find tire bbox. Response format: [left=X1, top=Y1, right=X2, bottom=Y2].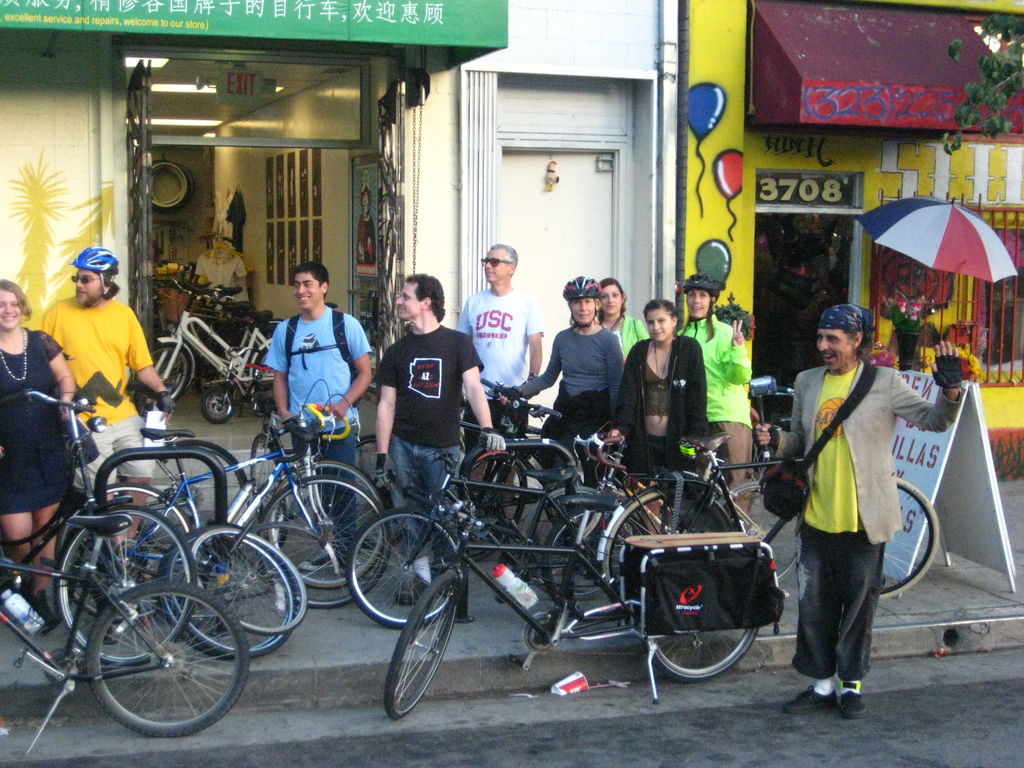
[left=385, top=569, right=459, bottom=717].
